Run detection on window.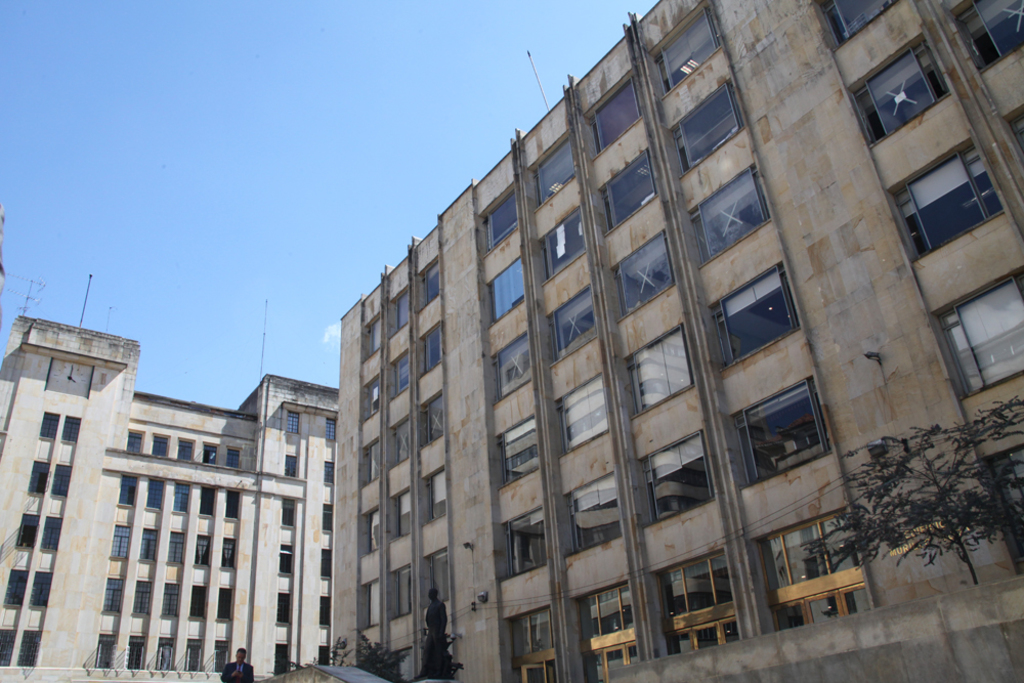
Result: 555:365:610:458.
